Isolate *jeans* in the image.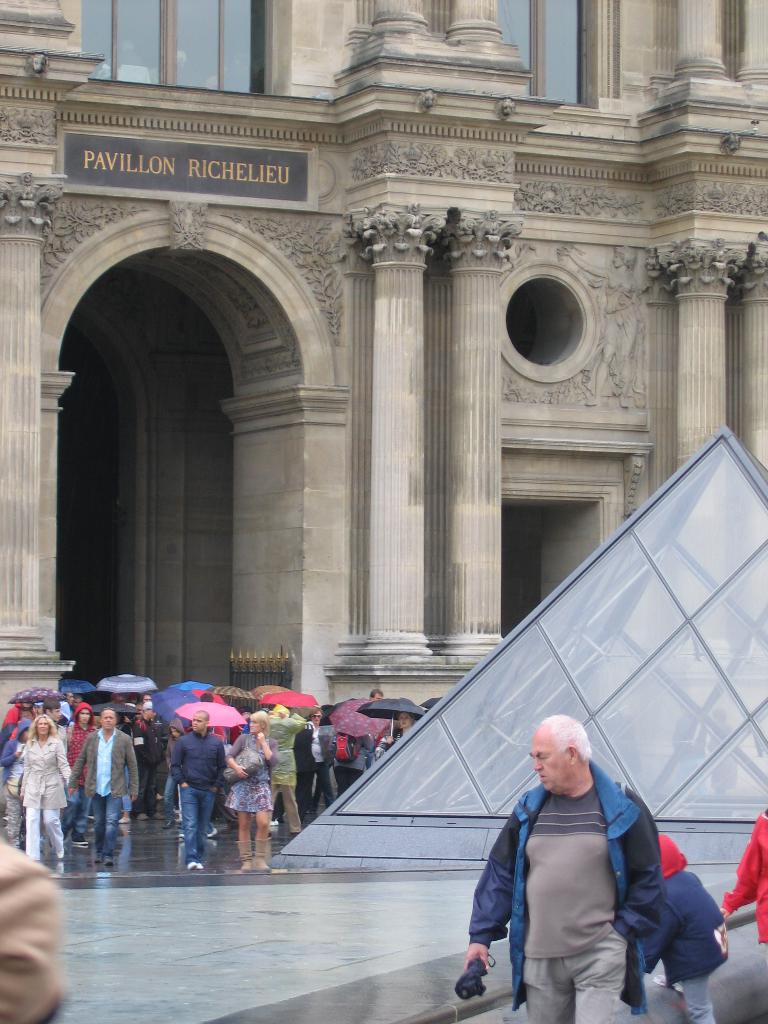
Isolated region: 179:785:210:863.
